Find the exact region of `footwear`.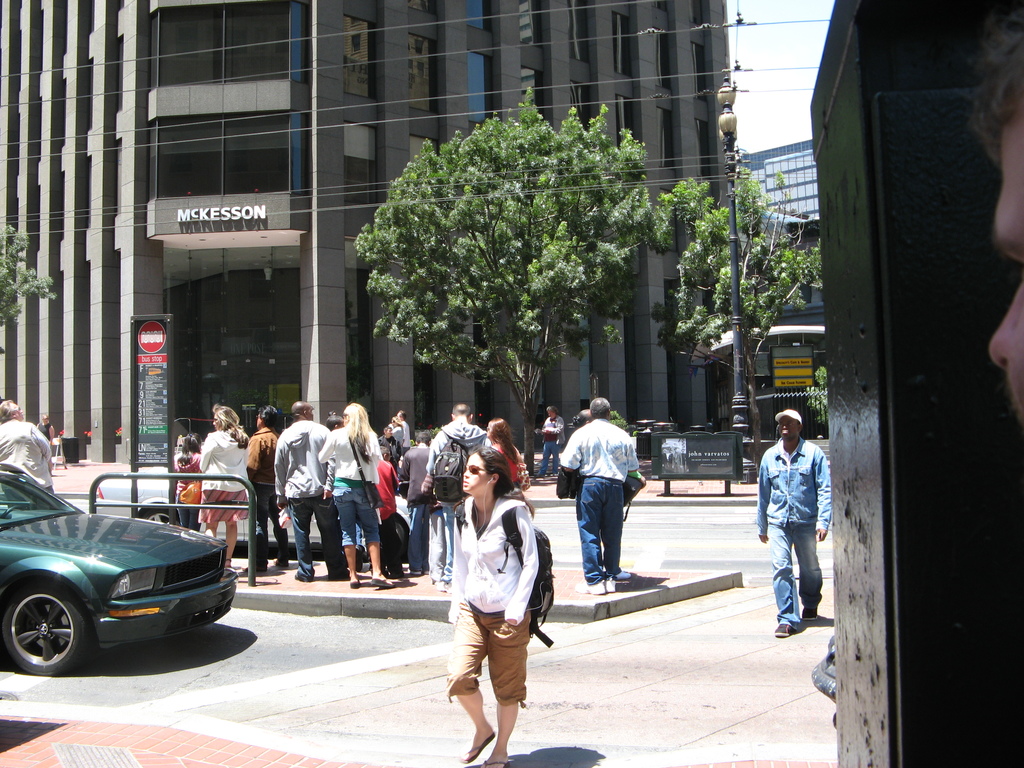
Exact region: {"x1": 479, "y1": 757, "x2": 515, "y2": 767}.
